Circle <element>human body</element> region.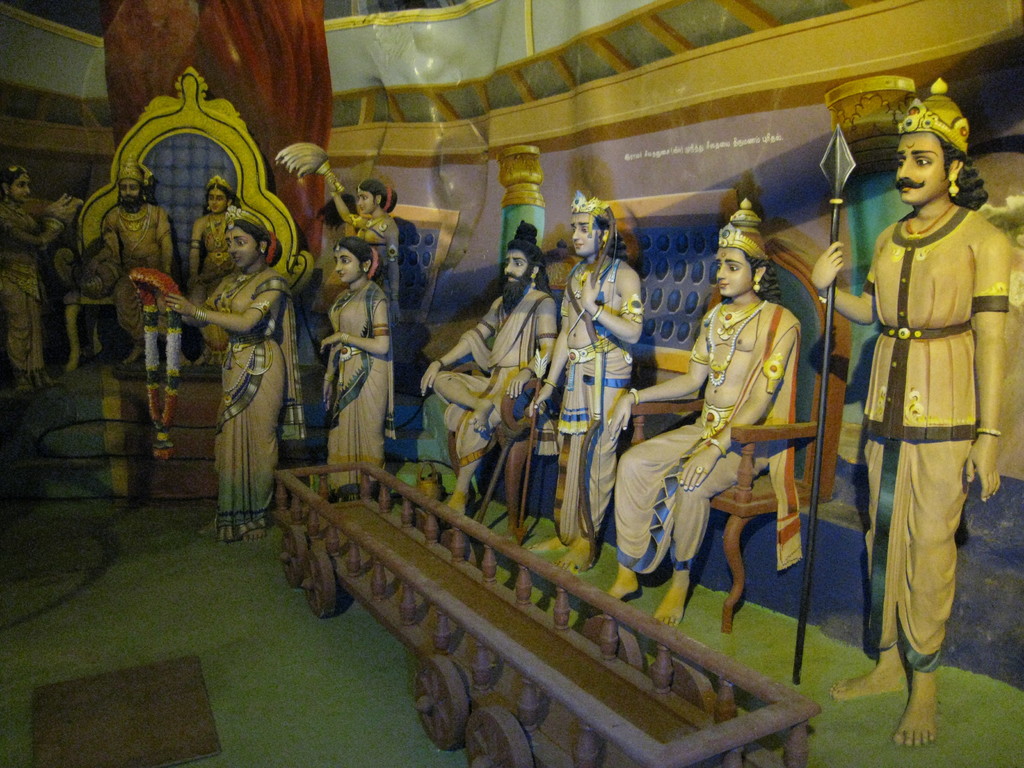
Region: 99,156,173,364.
